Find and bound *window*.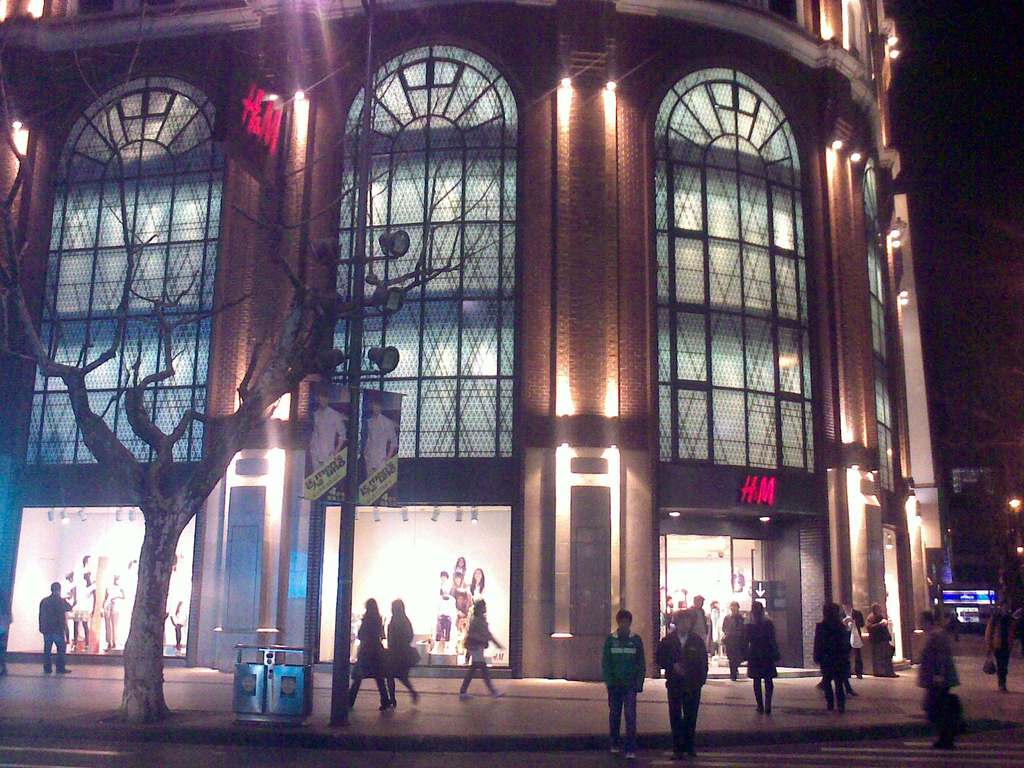
Bound: (24,63,222,465).
